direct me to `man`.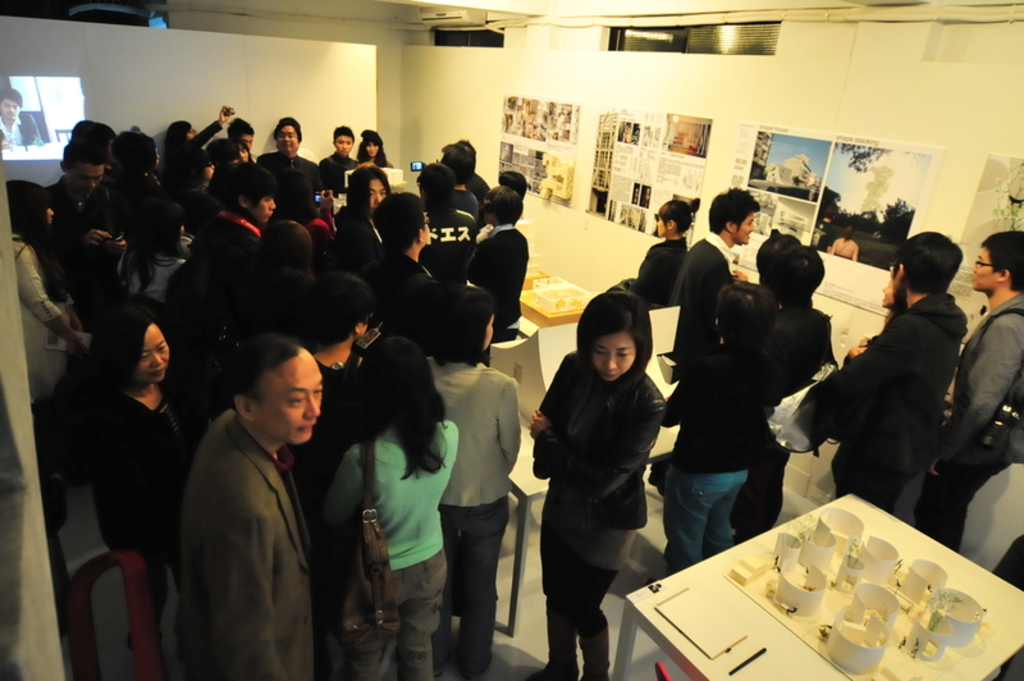
Direction: BBox(174, 342, 324, 680).
